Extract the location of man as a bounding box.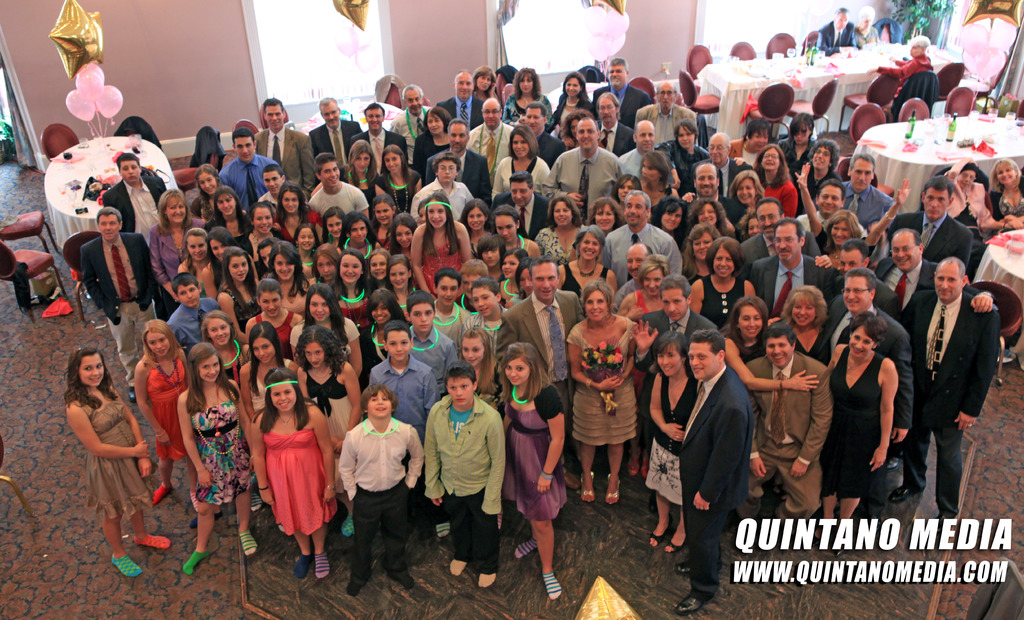
<box>868,227,999,336</box>.
